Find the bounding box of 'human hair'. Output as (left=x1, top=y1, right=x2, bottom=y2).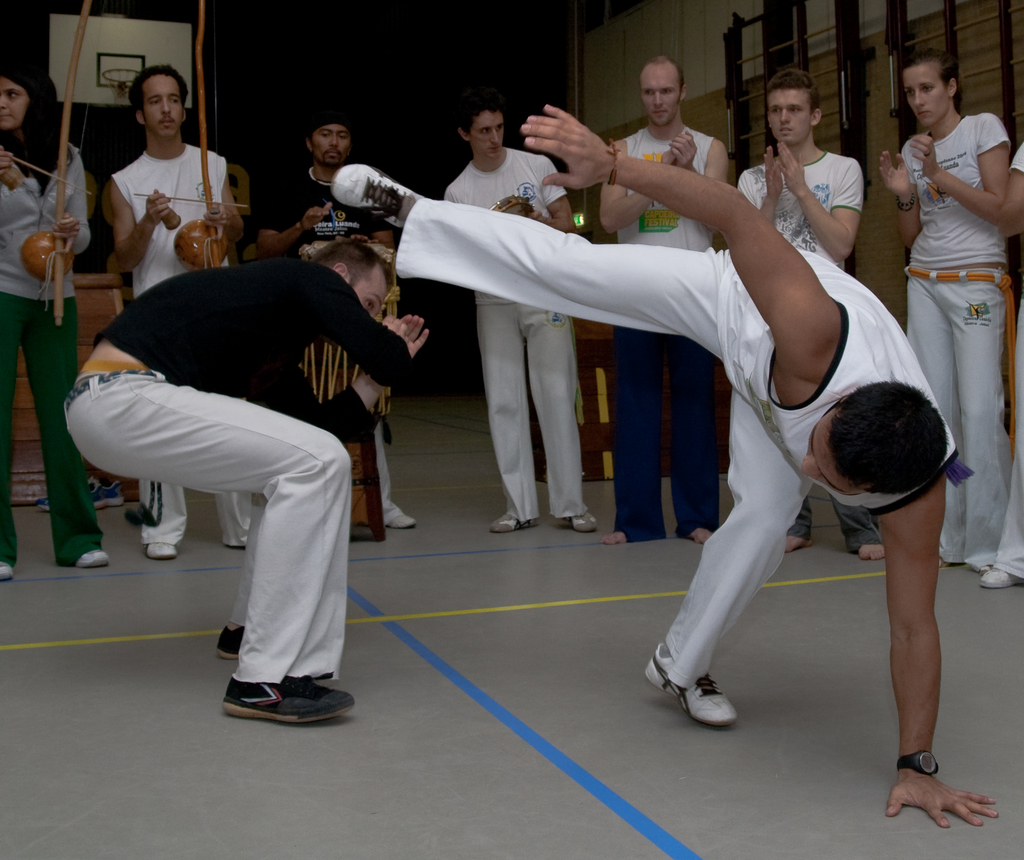
(left=764, top=68, right=822, bottom=117).
